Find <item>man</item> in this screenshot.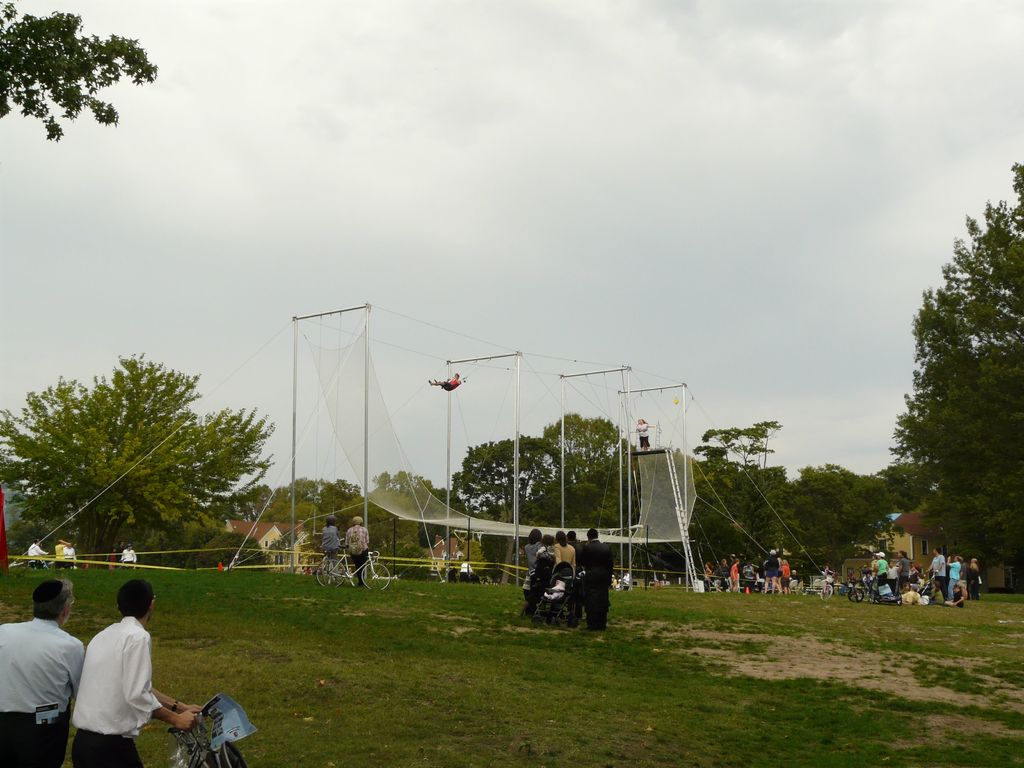
The bounding box for <item>man</item> is 428 371 464 392.
